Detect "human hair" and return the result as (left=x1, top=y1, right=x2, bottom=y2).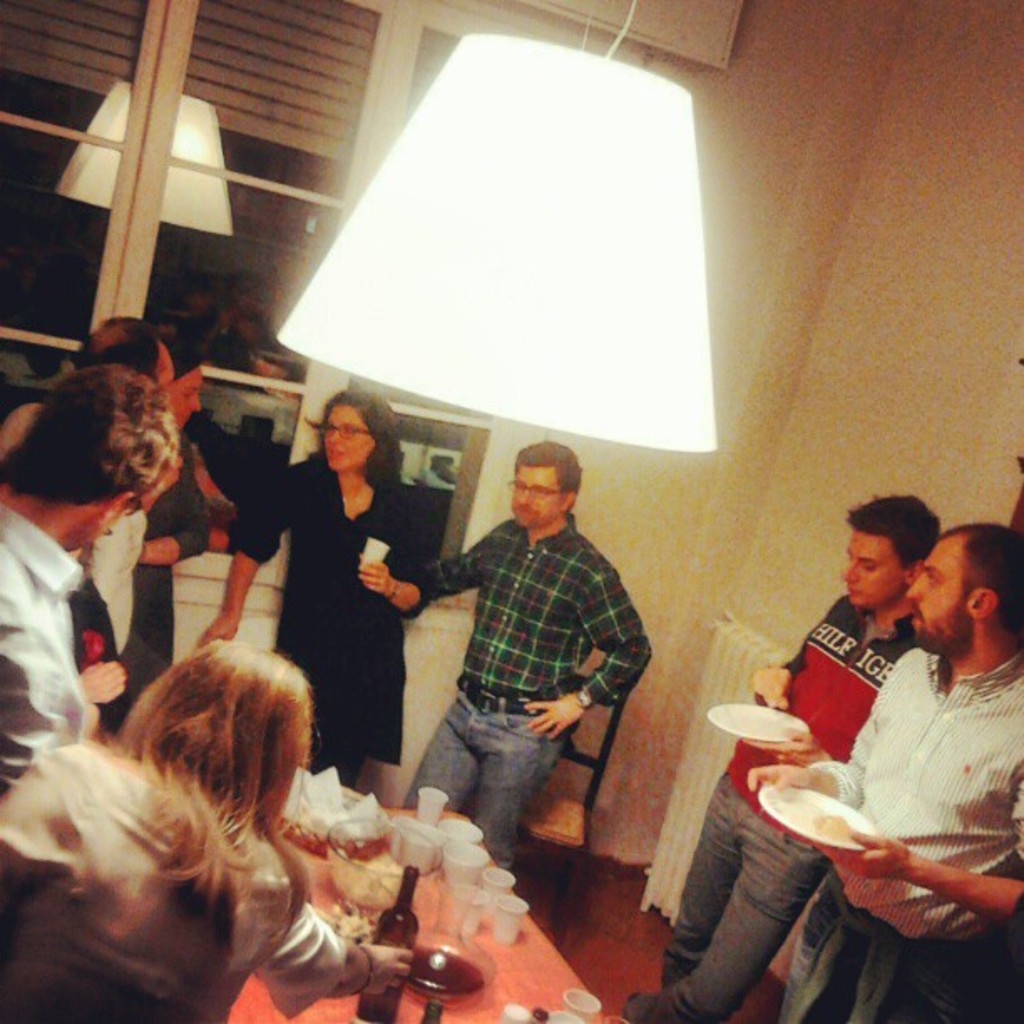
(left=112, top=627, right=318, bottom=873).
